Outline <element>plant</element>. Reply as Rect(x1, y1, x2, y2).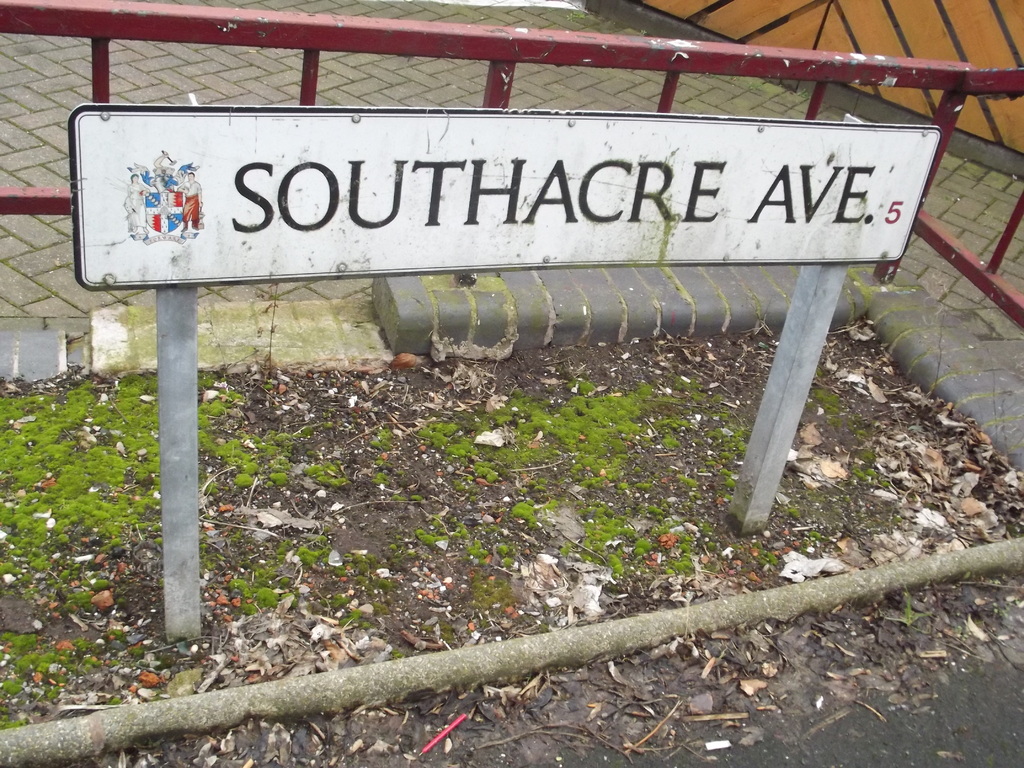
Rect(787, 504, 801, 523).
